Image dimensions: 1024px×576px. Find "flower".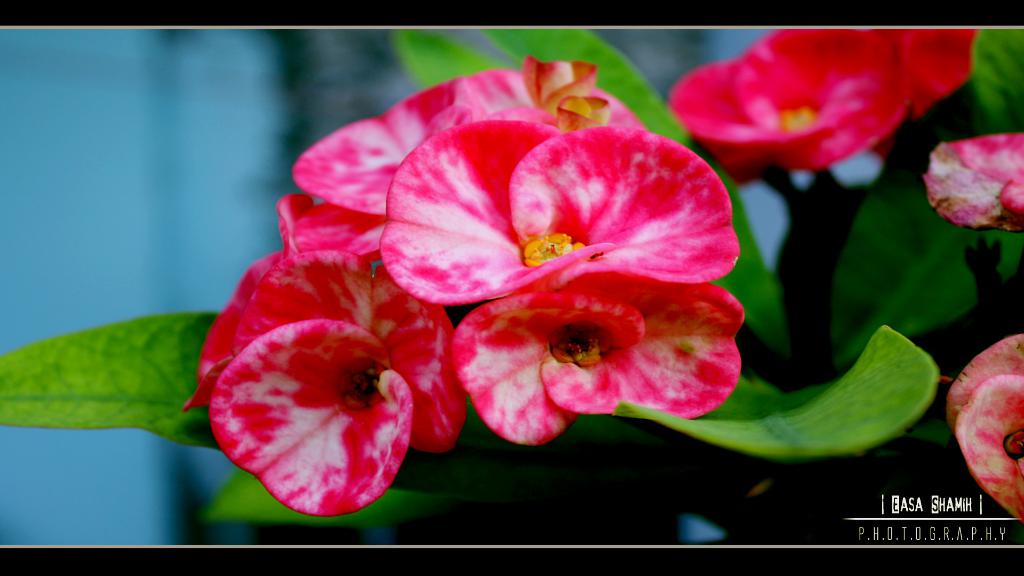
668,28,905,184.
